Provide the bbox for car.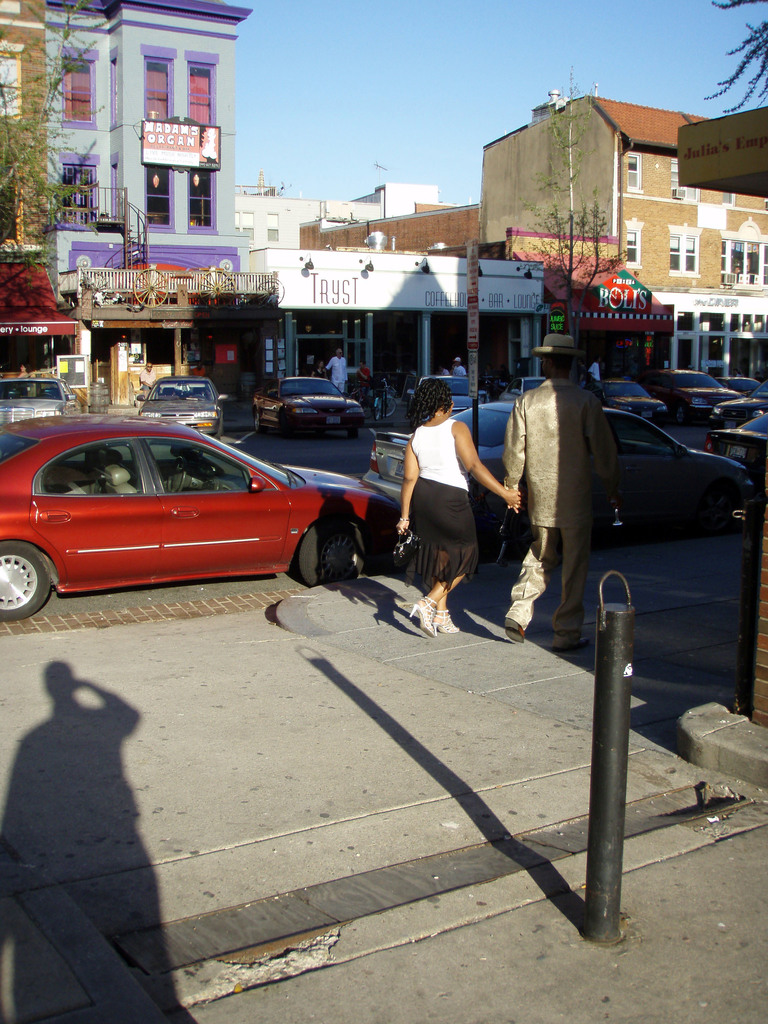
left=248, top=372, right=369, bottom=438.
